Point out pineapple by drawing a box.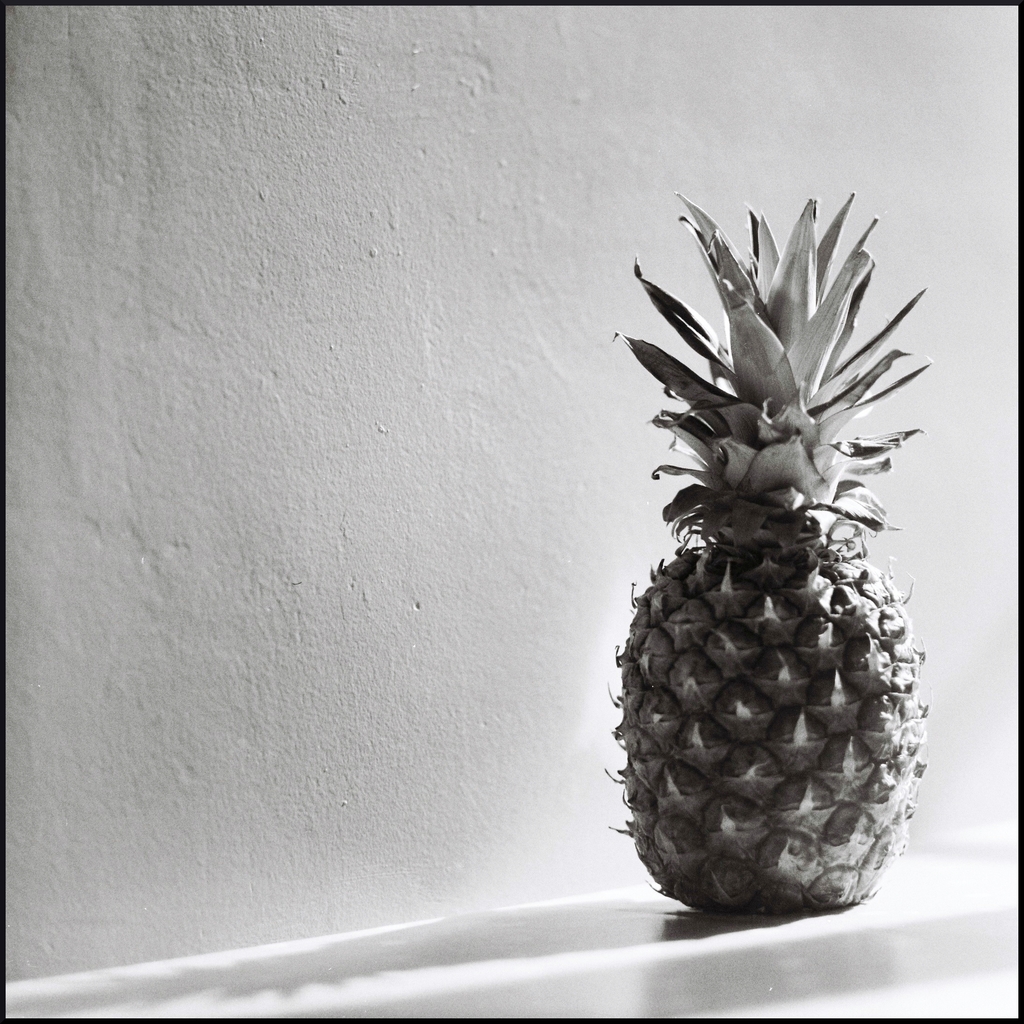
604:189:932:910.
